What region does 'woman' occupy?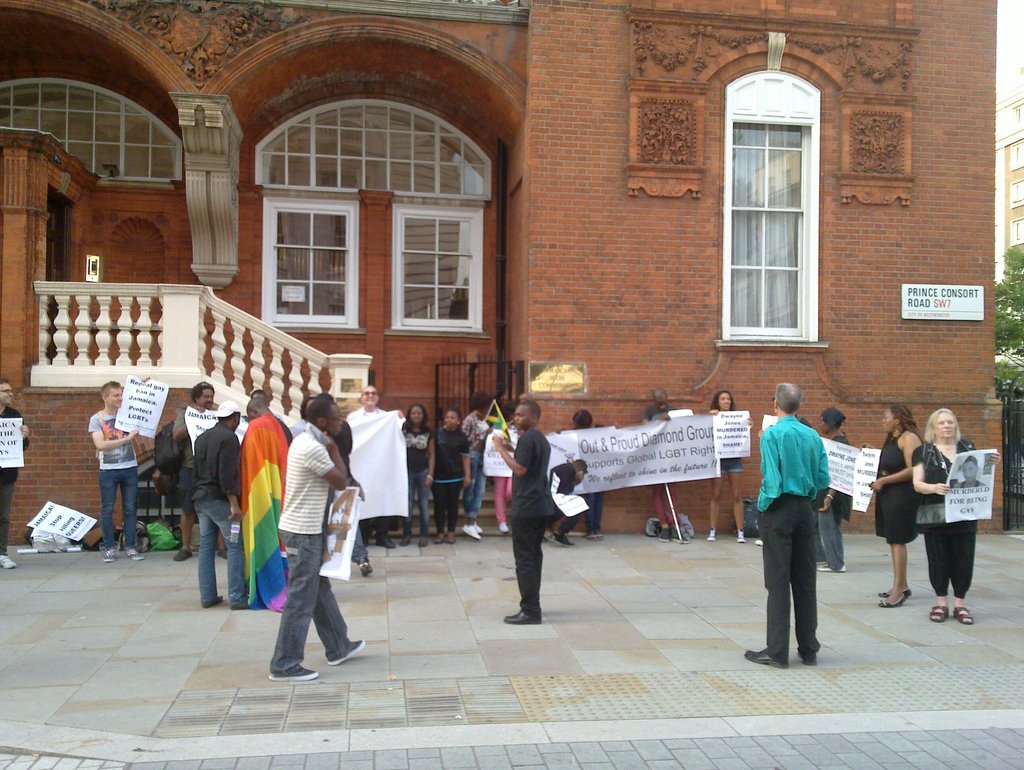
700 384 776 553.
